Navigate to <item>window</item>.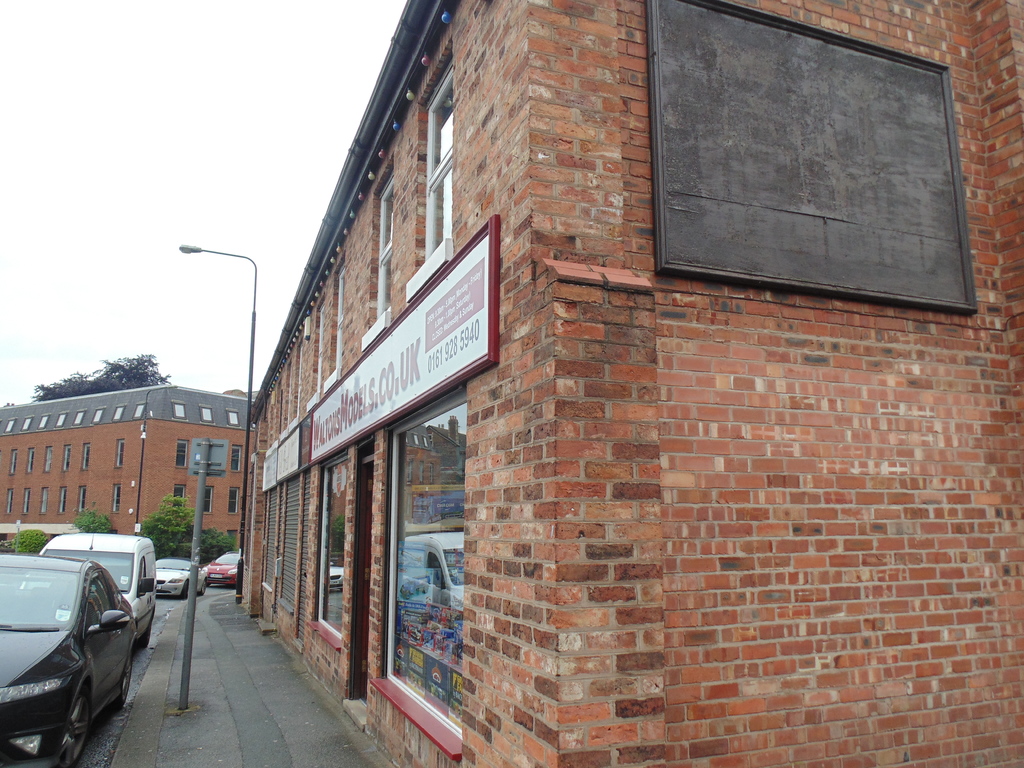
Navigation target: BBox(171, 397, 188, 420).
